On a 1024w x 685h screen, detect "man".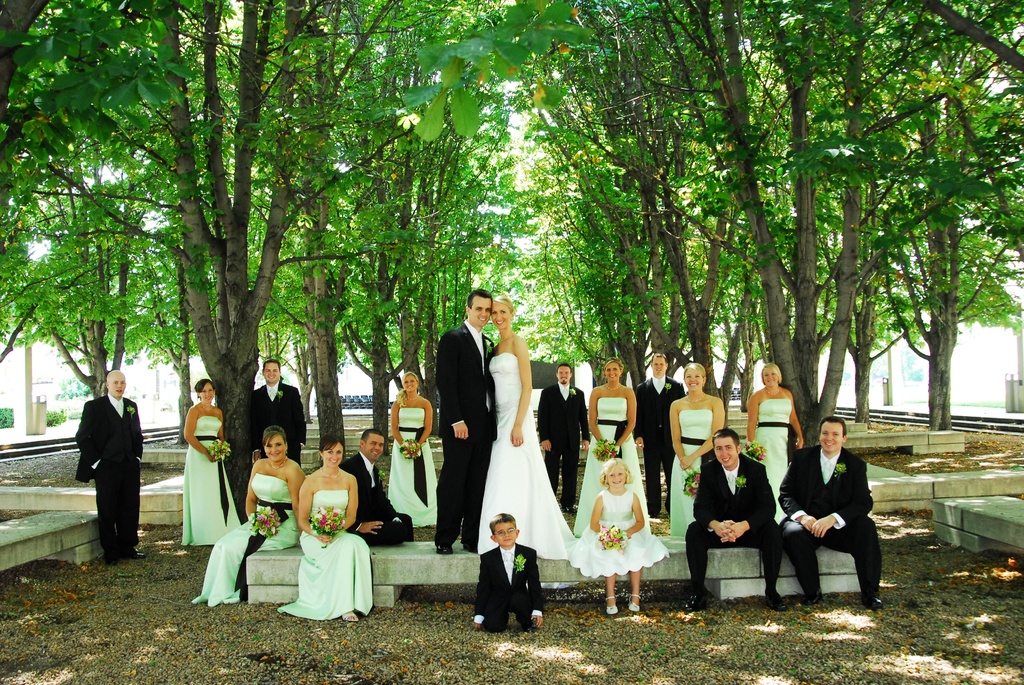
[535, 363, 603, 517].
